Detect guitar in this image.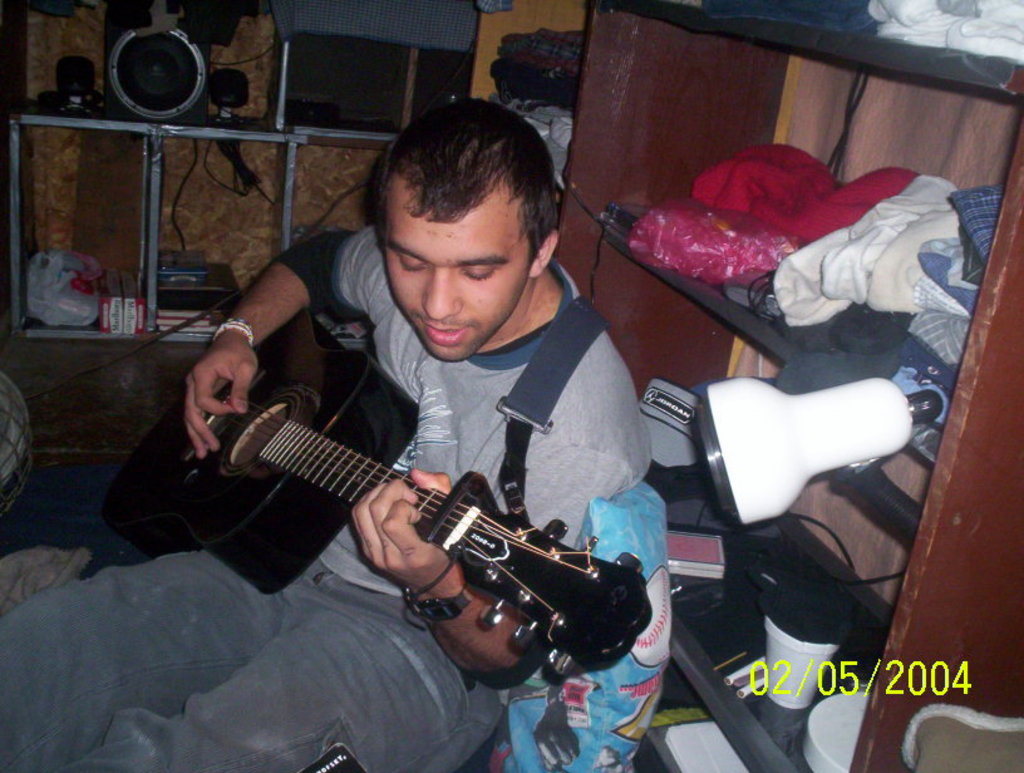
Detection: 168,361,659,691.
